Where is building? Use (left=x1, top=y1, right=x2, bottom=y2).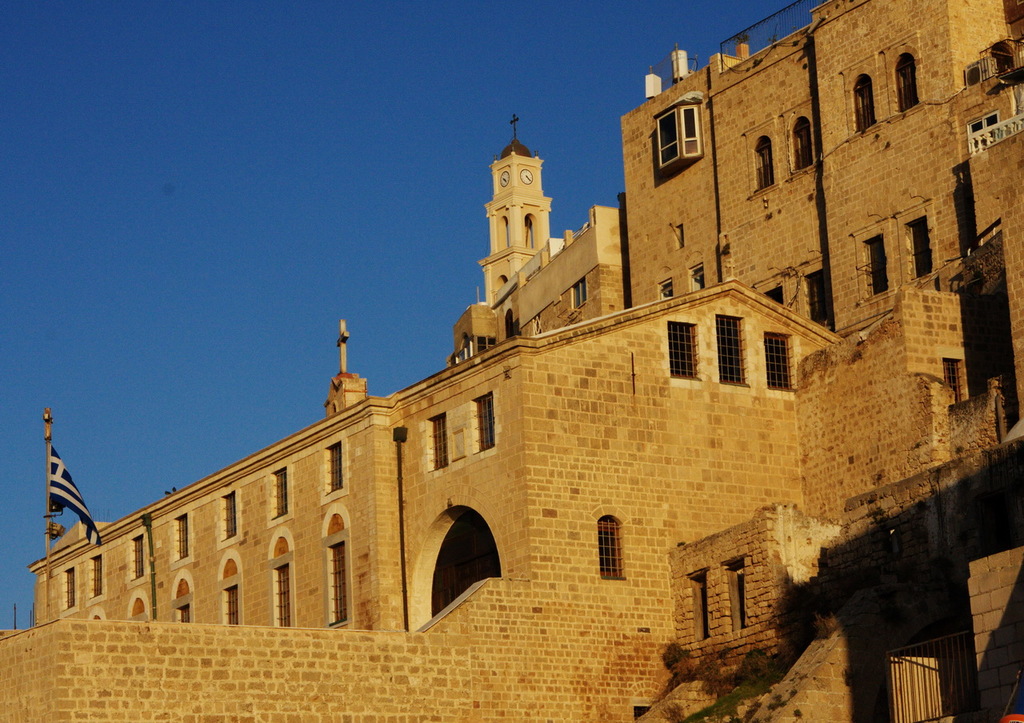
(left=0, top=0, right=1023, bottom=722).
